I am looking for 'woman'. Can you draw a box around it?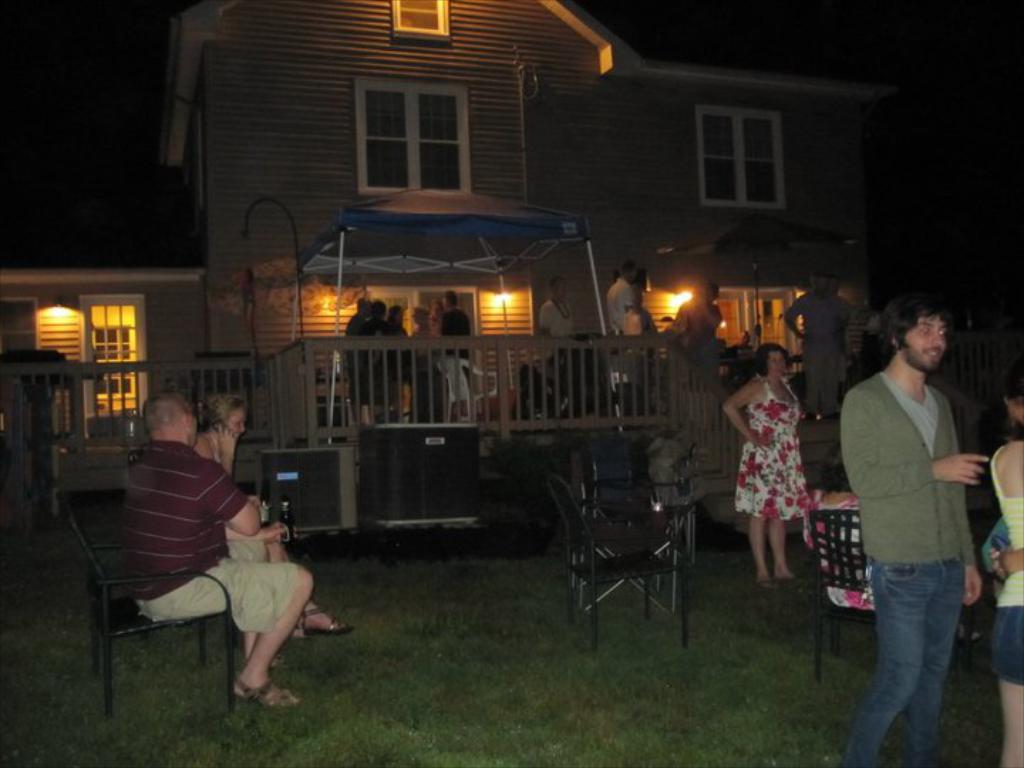
Sure, the bounding box is <box>656,273,730,435</box>.
